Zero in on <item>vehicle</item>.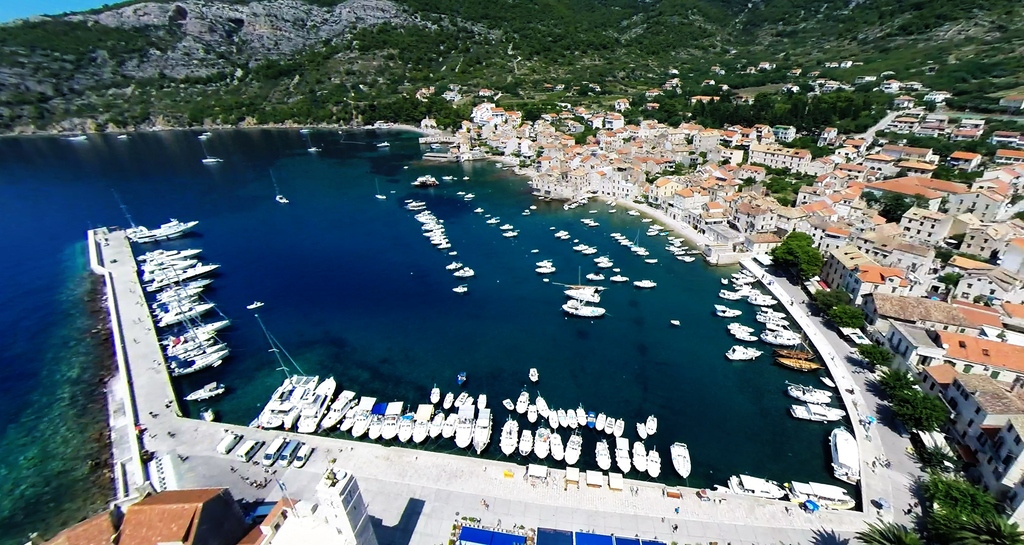
Zeroed in: rect(528, 367, 541, 383).
